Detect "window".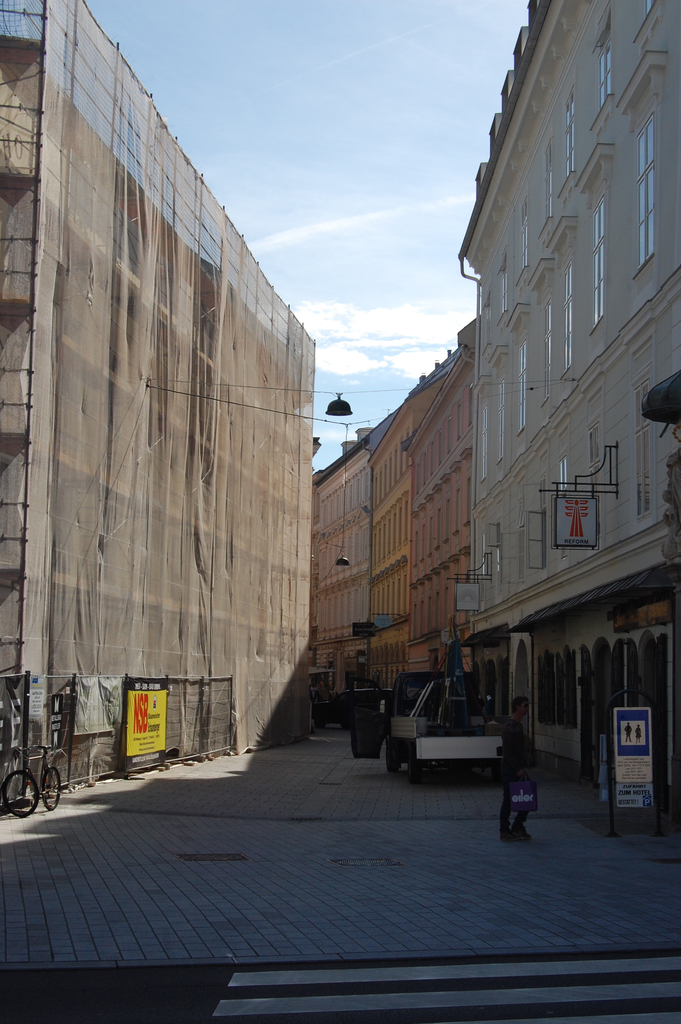
Detected at rect(402, 501, 407, 540).
